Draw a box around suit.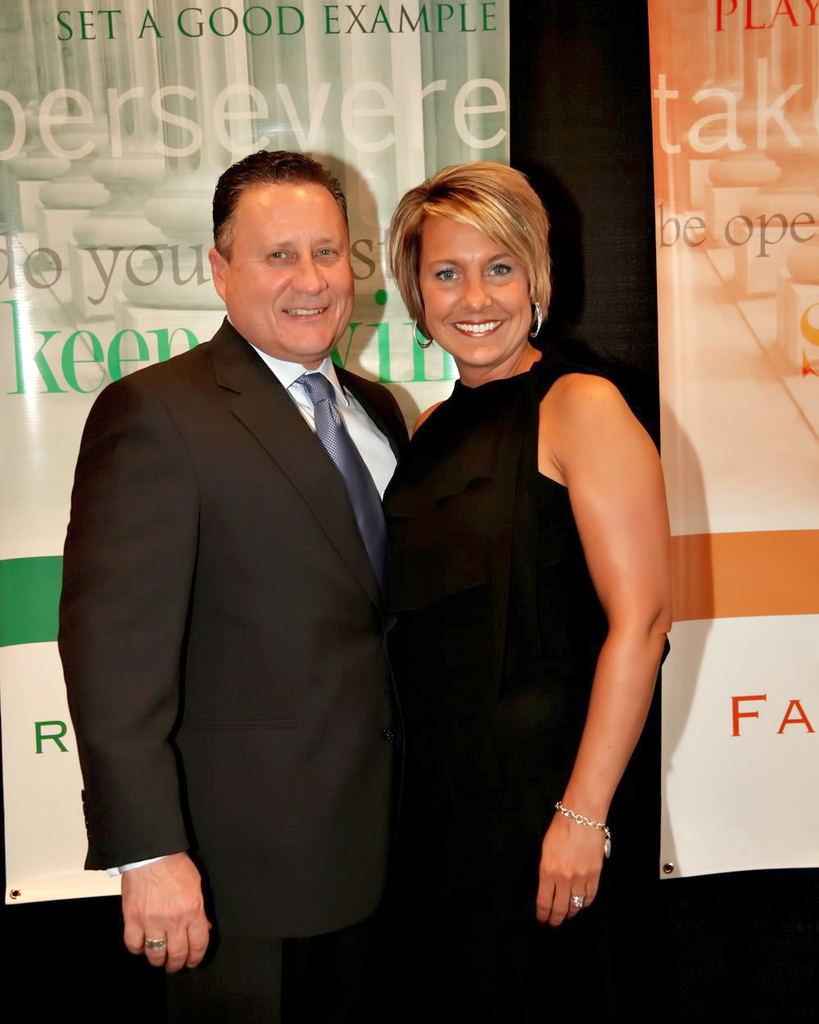
<region>60, 162, 441, 986</region>.
